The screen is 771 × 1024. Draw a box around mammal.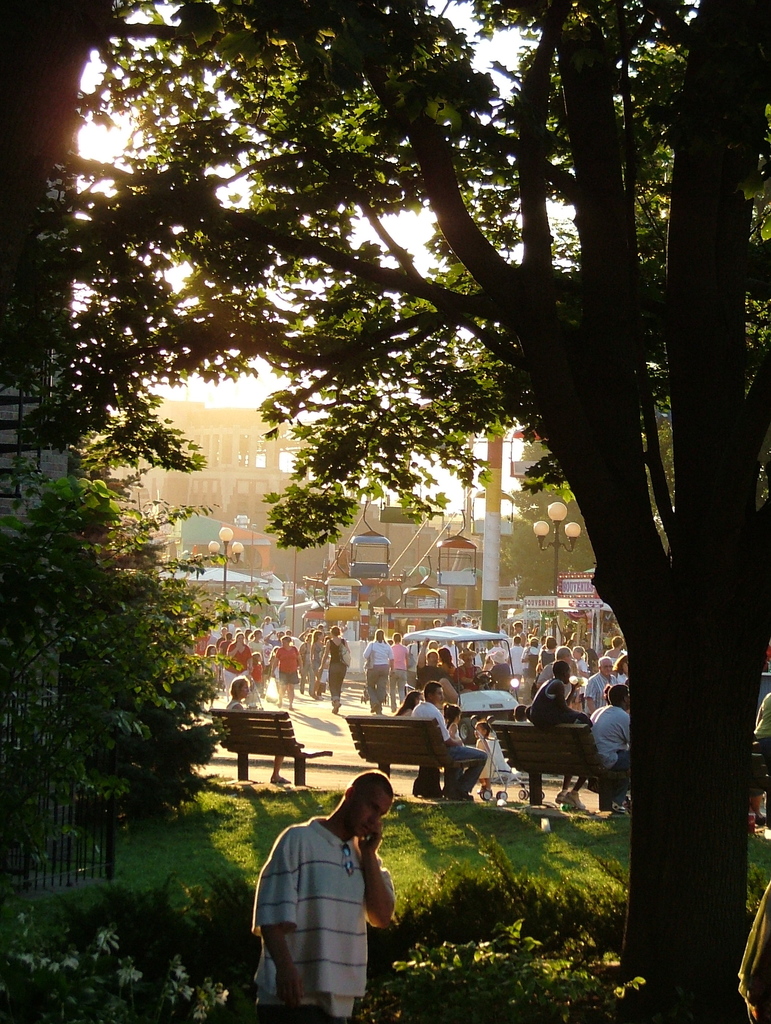
[x1=195, y1=627, x2=210, y2=657].
